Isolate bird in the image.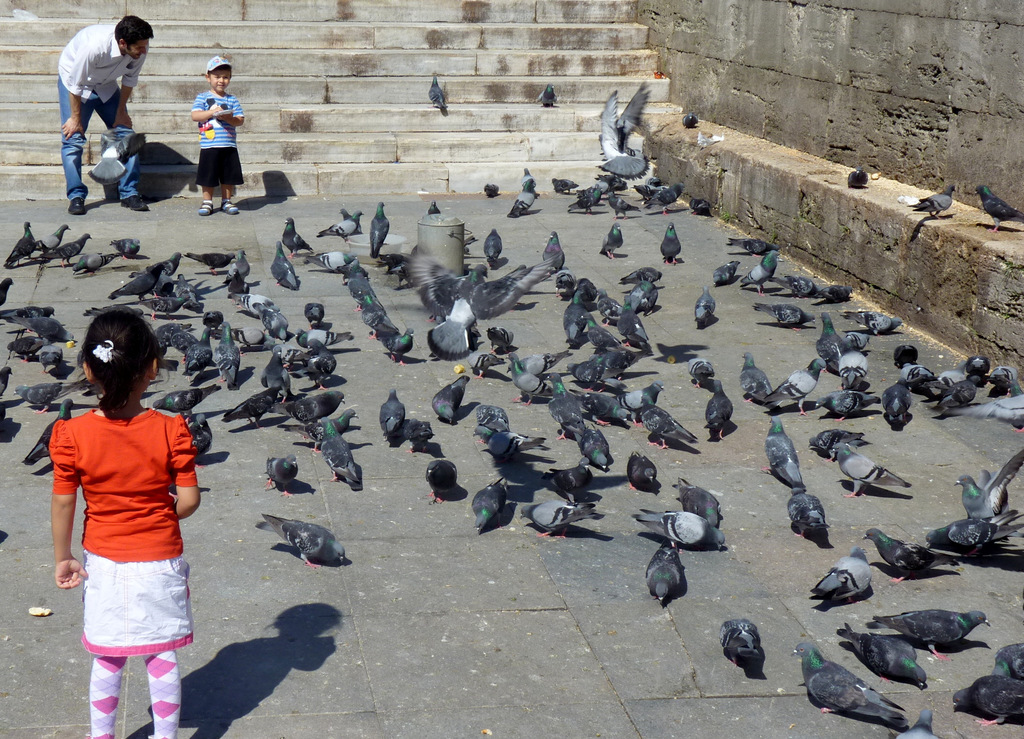
Isolated region: [20,396,79,467].
